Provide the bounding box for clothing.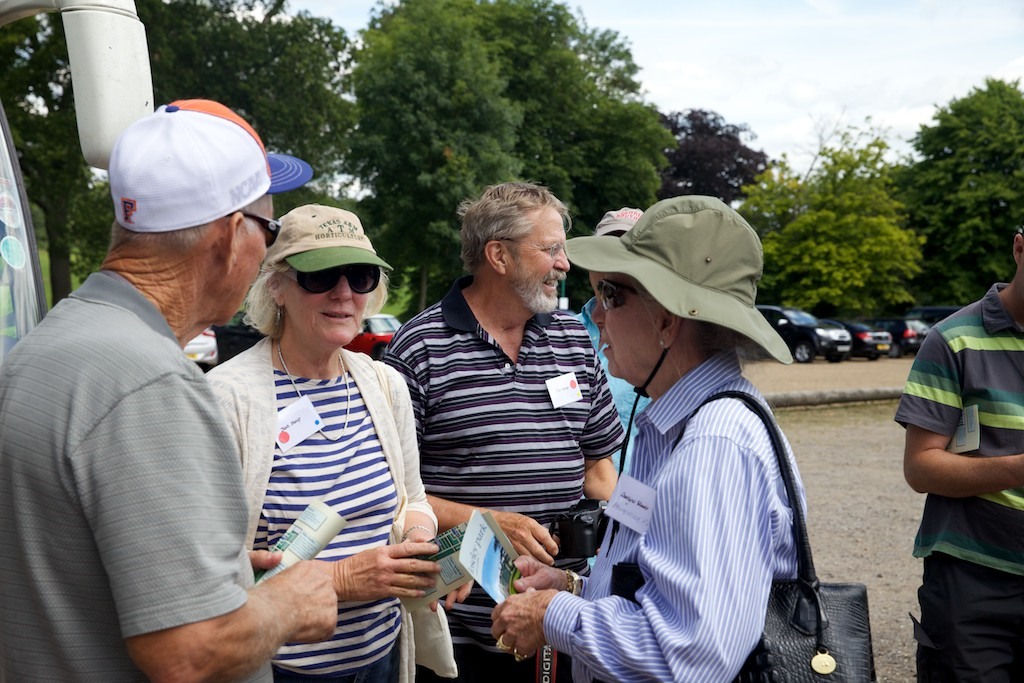
region(0, 266, 288, 682).
